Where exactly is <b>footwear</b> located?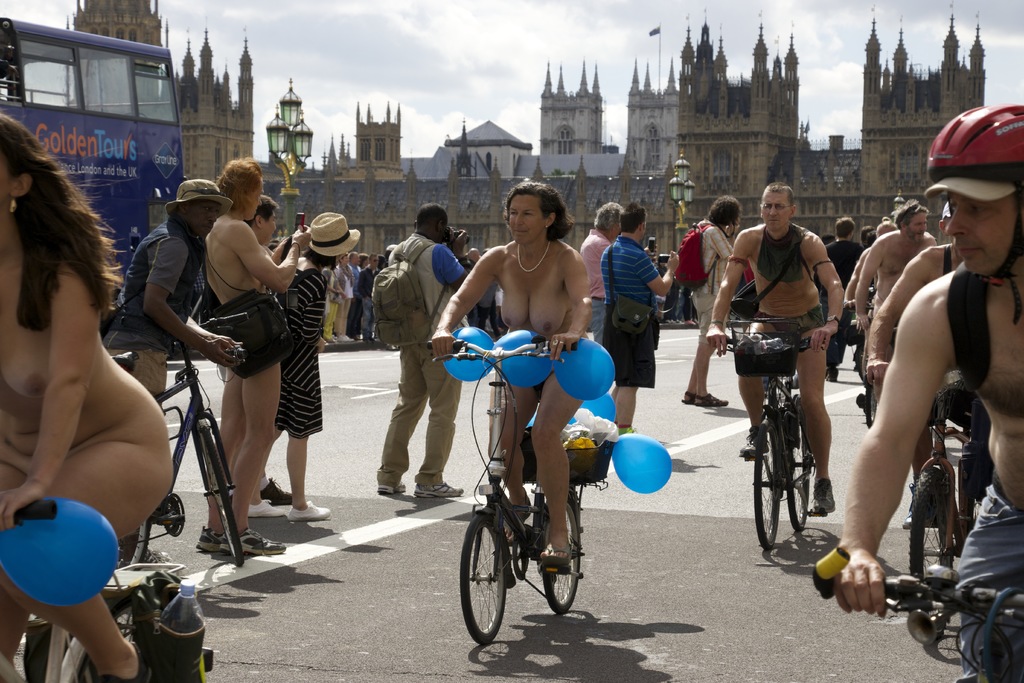
Its bounding box is {"left": 540, "top": 541, "right": 572, "bottom": 571}.
